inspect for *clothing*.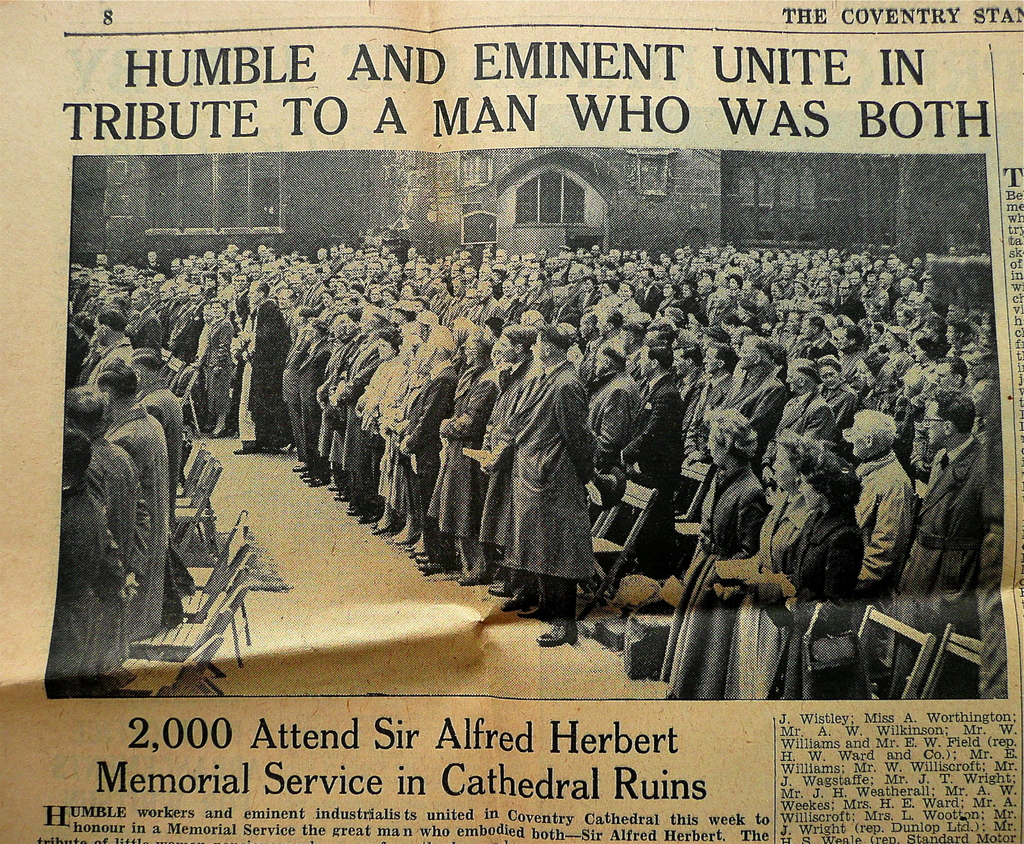
Inspection: x1=279, y1=348, x2=310, y2=436.
